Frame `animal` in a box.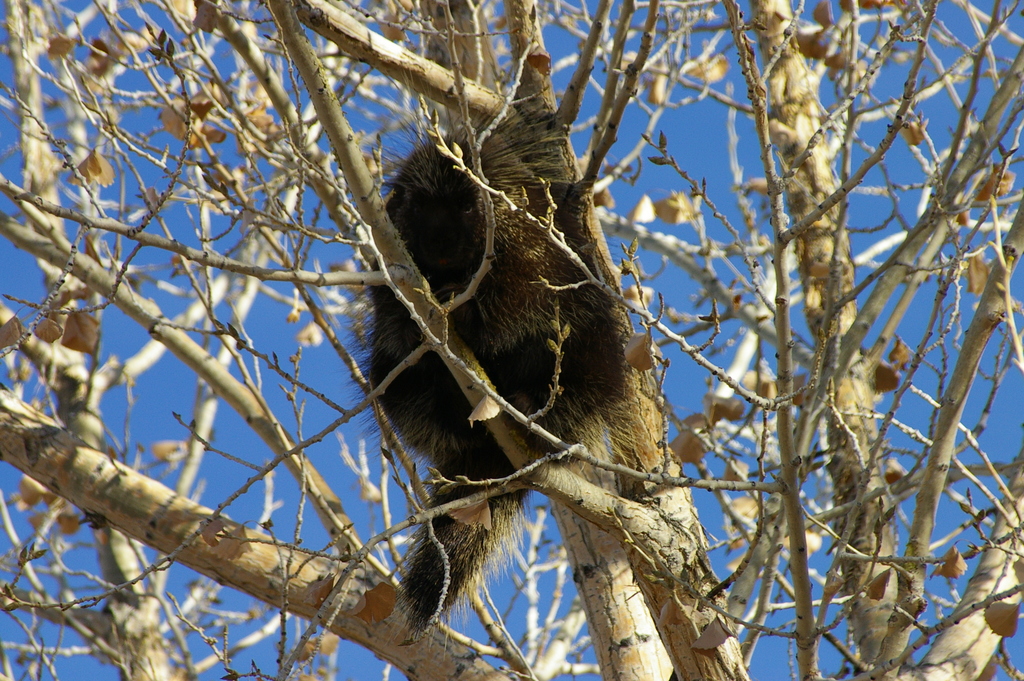
(left=347, top=103, right=688, bottom=659).
